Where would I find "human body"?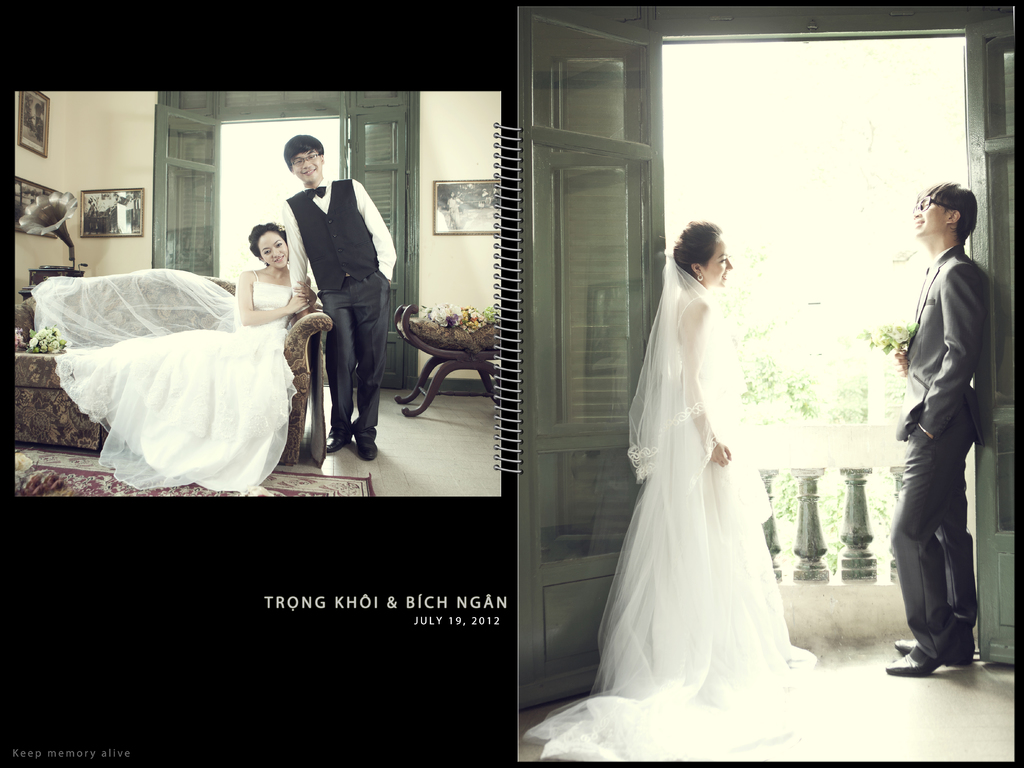
At (527, 221, 810, 760).
